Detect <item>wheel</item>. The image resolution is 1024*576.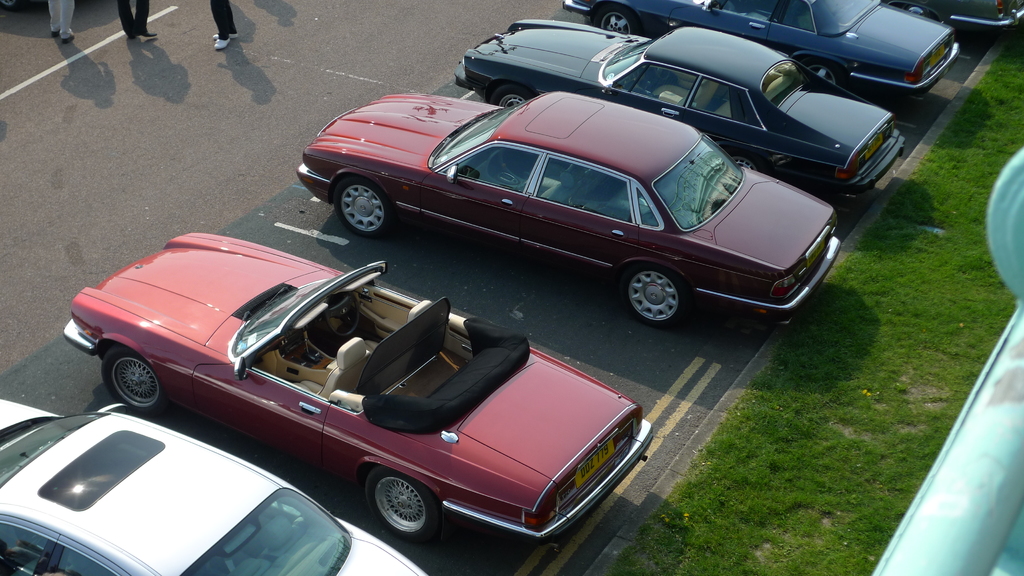
[595, 6, 633, 35].
